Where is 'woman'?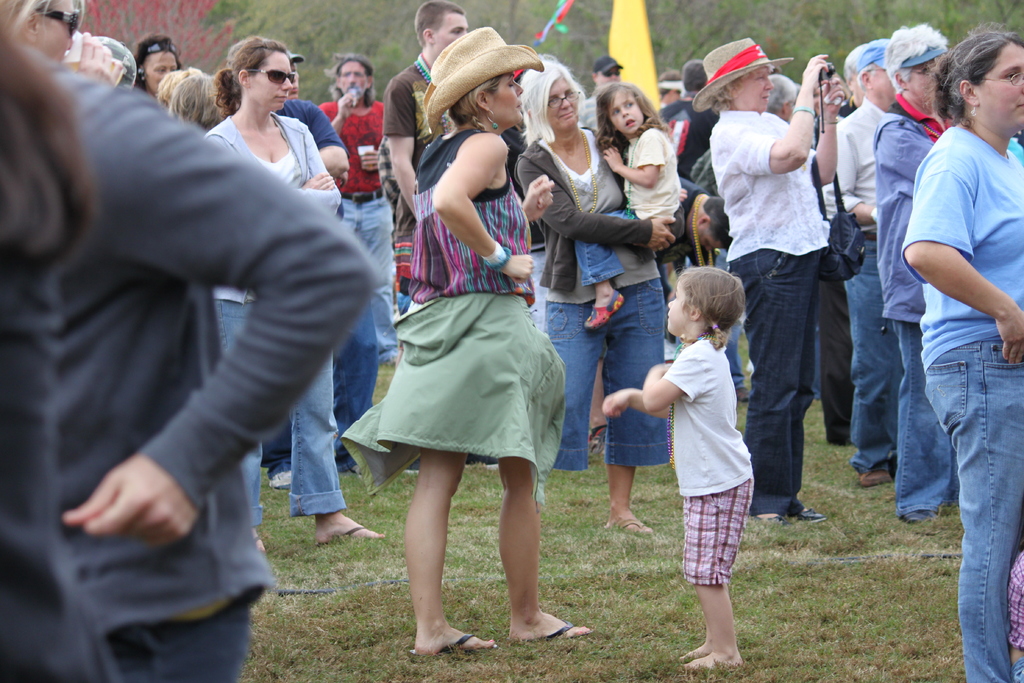
(left=900, top=21, right=1023, bottom=682).
